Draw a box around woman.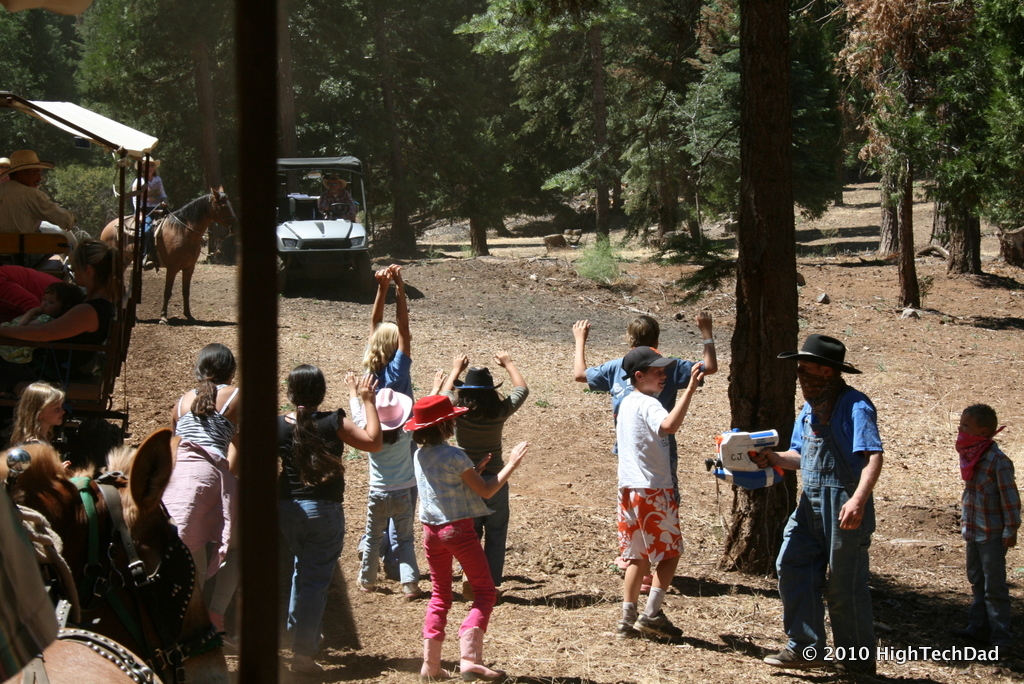
266/358/384/654.
